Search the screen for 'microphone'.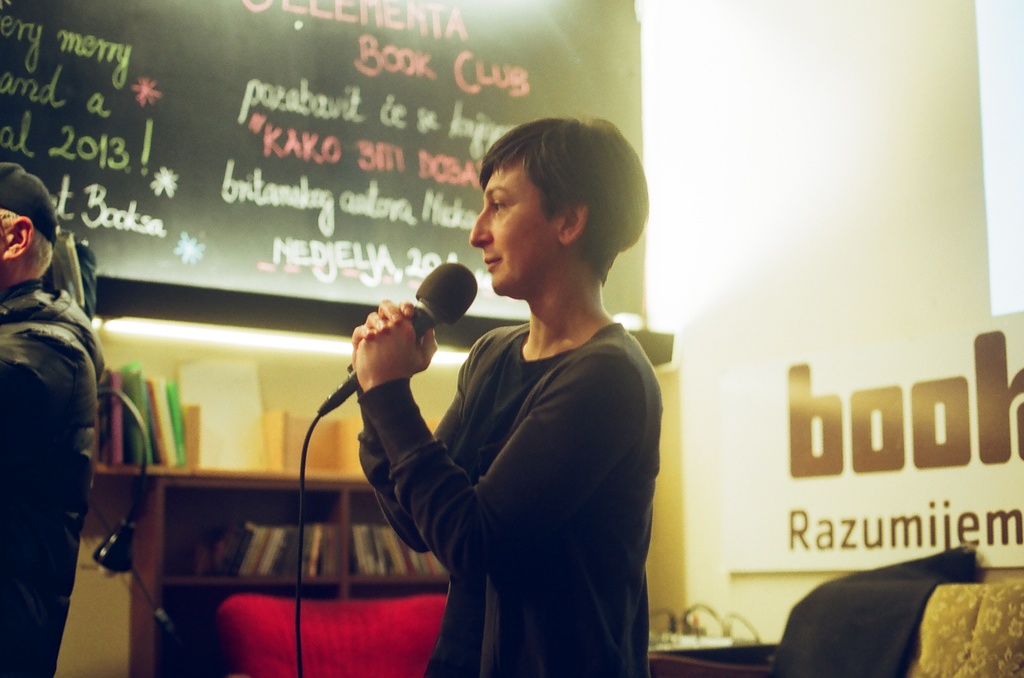
Found at 403:265:486:336.
